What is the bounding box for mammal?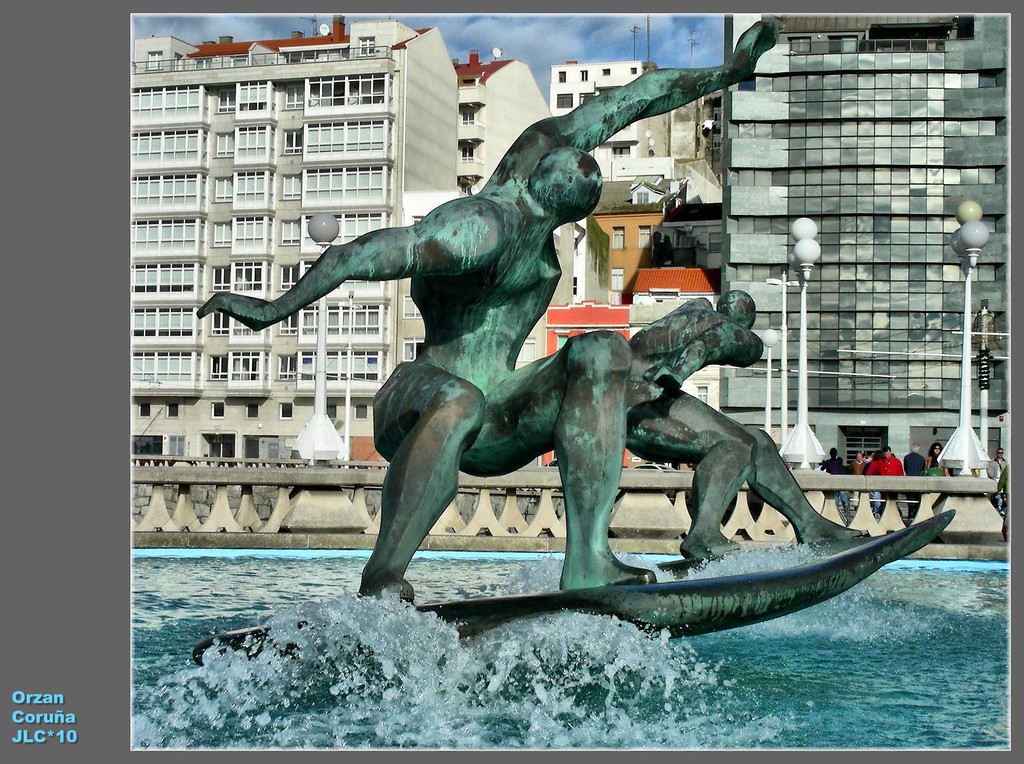
locate(195, 19, 779, 608).
